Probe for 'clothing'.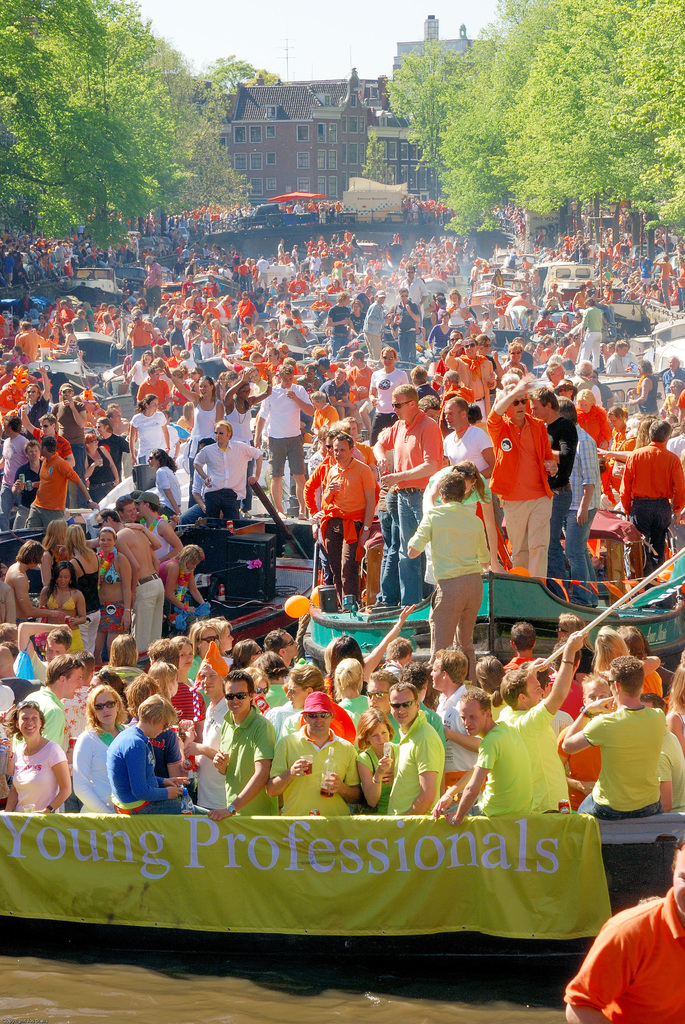
Probe result: 657,736,684,803.
